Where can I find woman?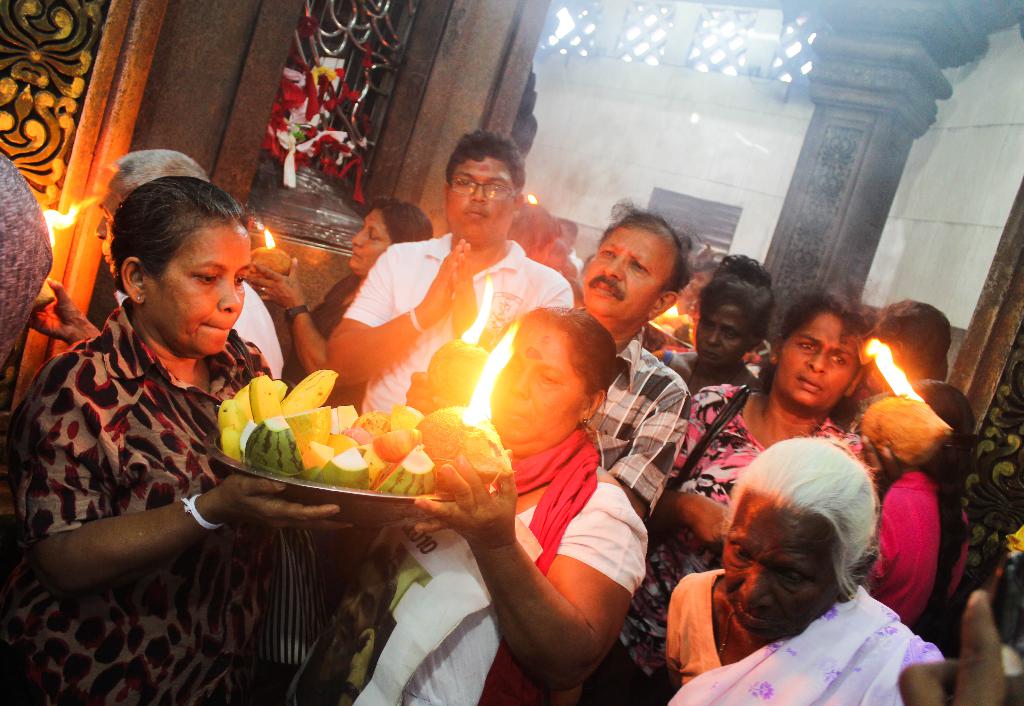
You can find it at l=652, t=253, r=772, b=396.
